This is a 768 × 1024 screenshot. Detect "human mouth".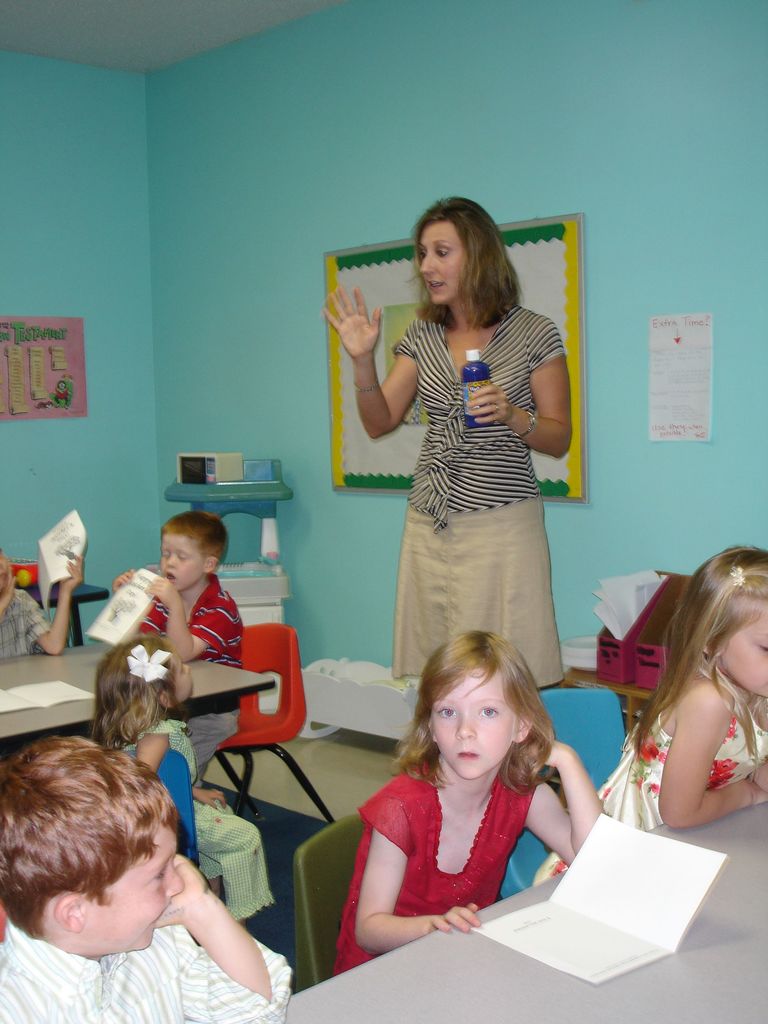
<bbox>429, 281, 446, 293</bbox>.
